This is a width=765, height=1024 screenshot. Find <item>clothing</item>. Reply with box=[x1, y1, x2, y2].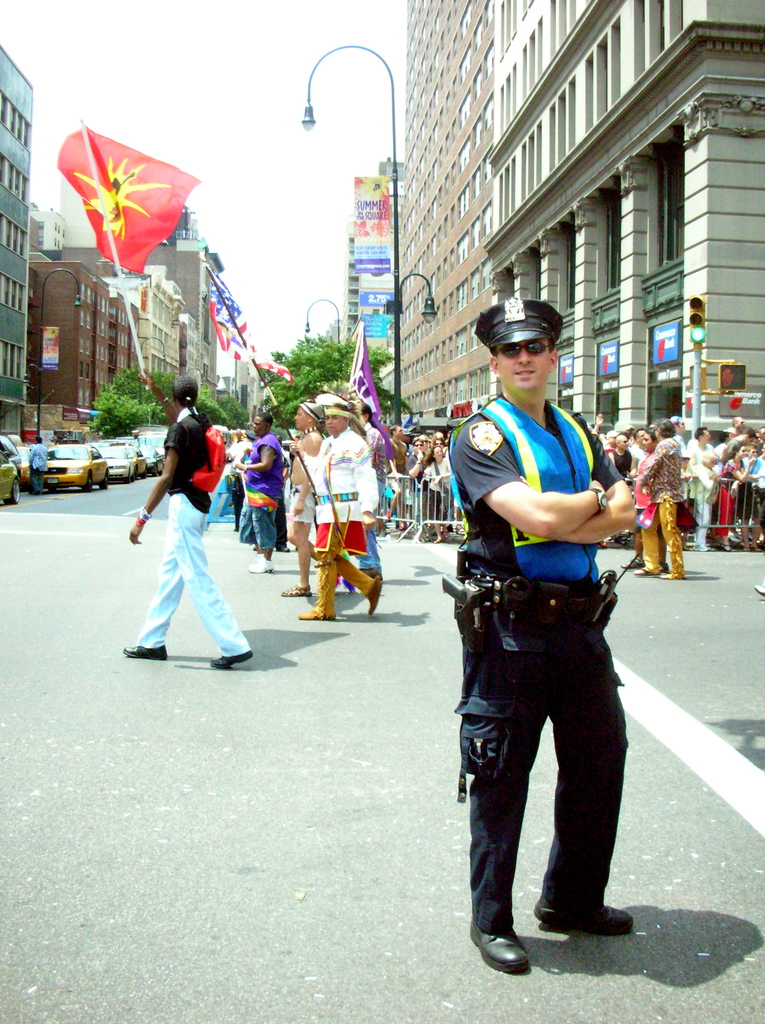
box=[453, 342, 654, 919].
